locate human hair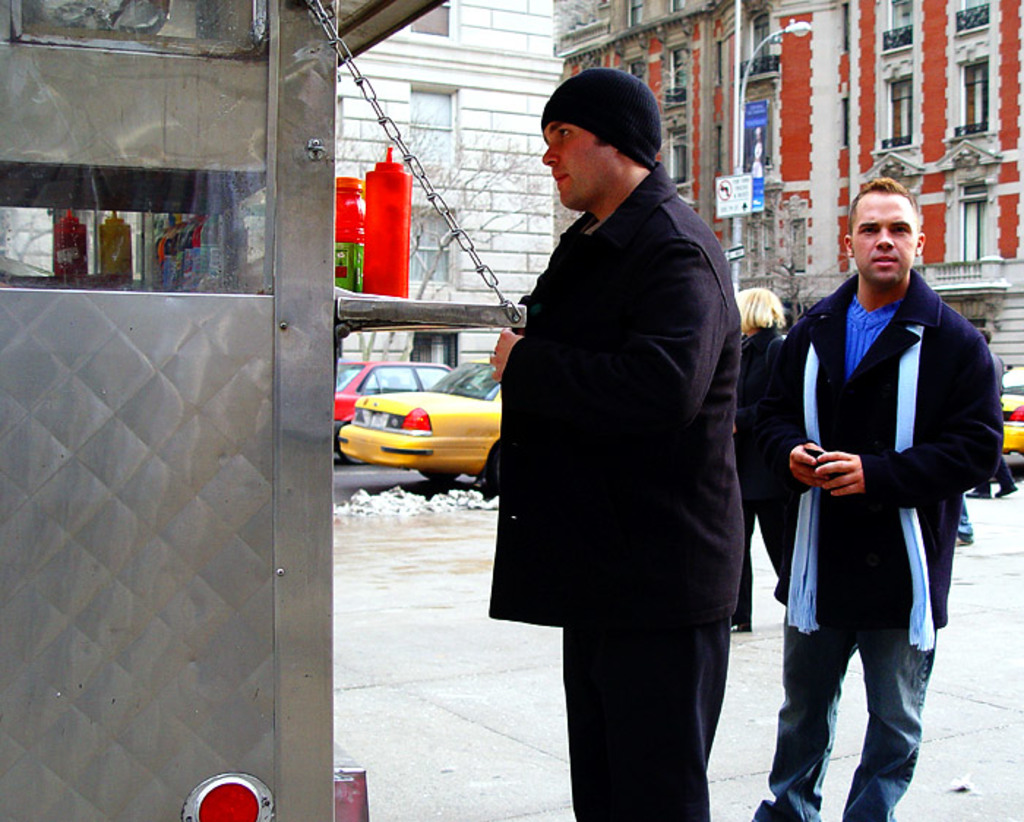
730:287:790:331
